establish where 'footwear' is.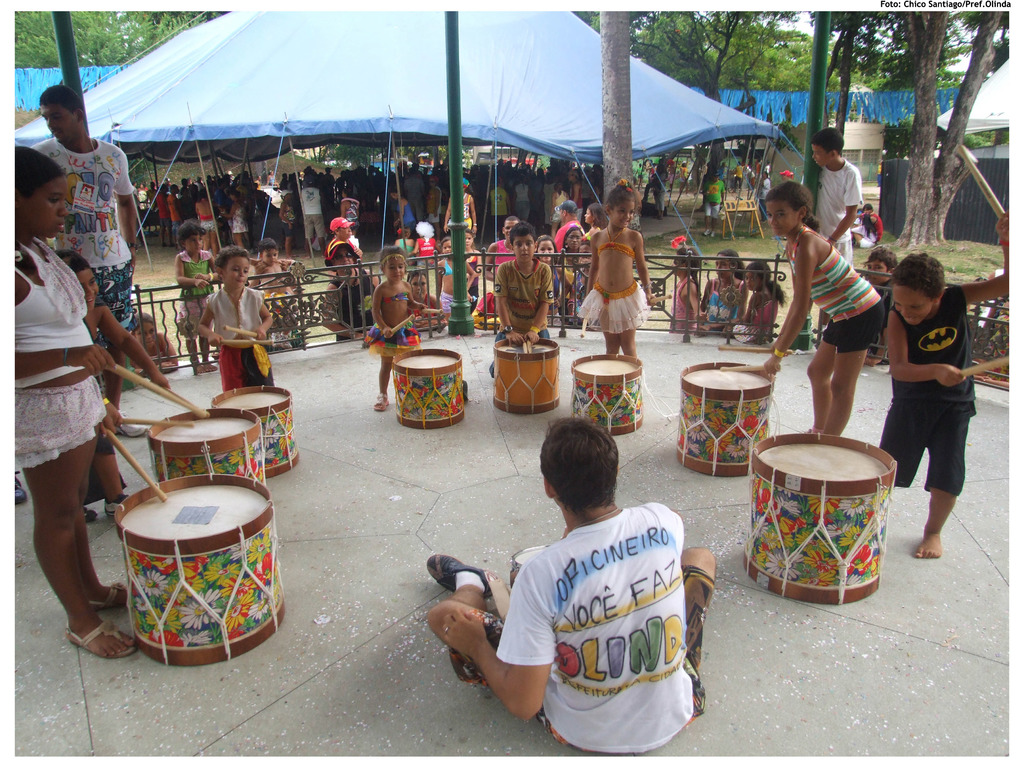
Established at 10/474/28/506.
